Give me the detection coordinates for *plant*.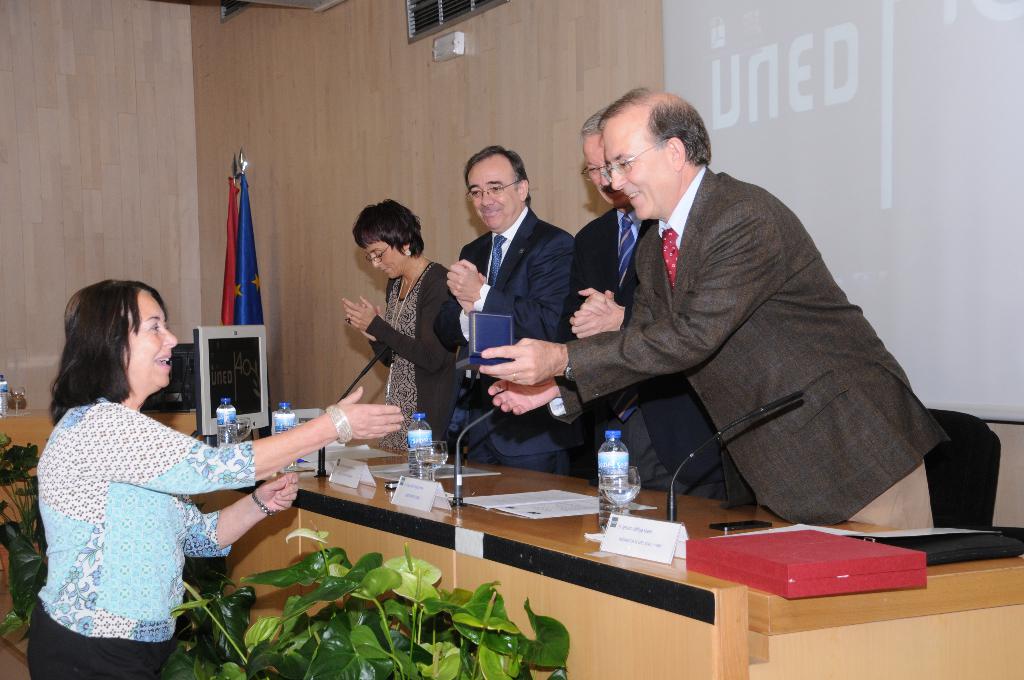
bbox=[0, 437, 47, 640].
